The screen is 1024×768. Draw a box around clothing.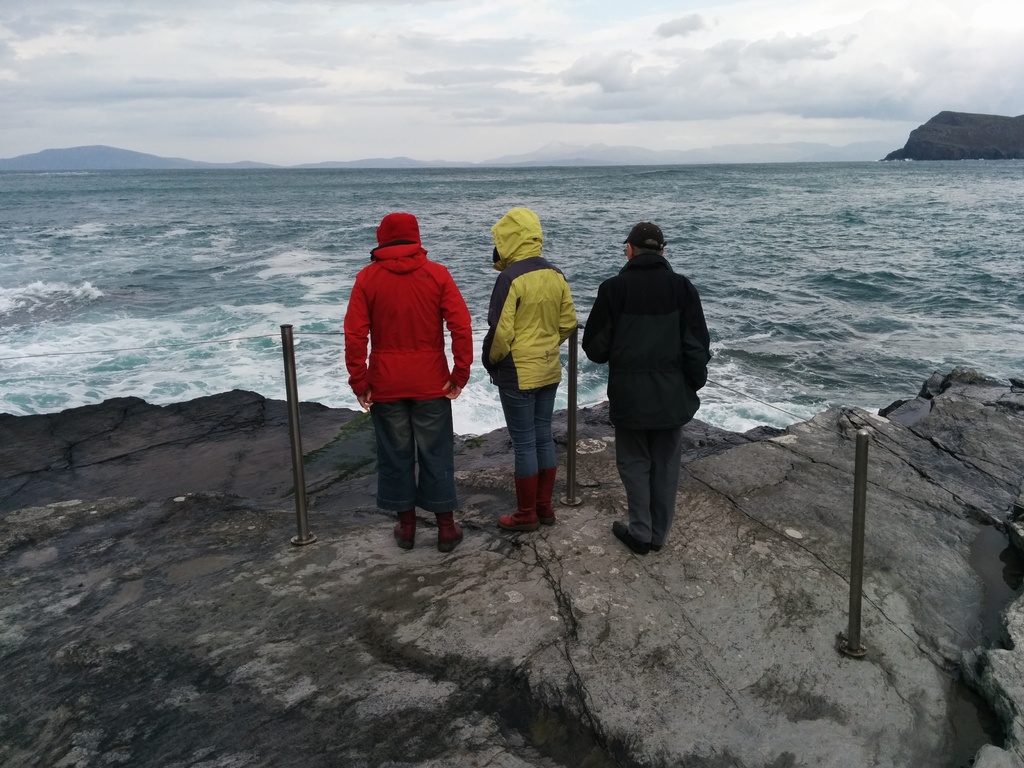
340/201/474/516.
